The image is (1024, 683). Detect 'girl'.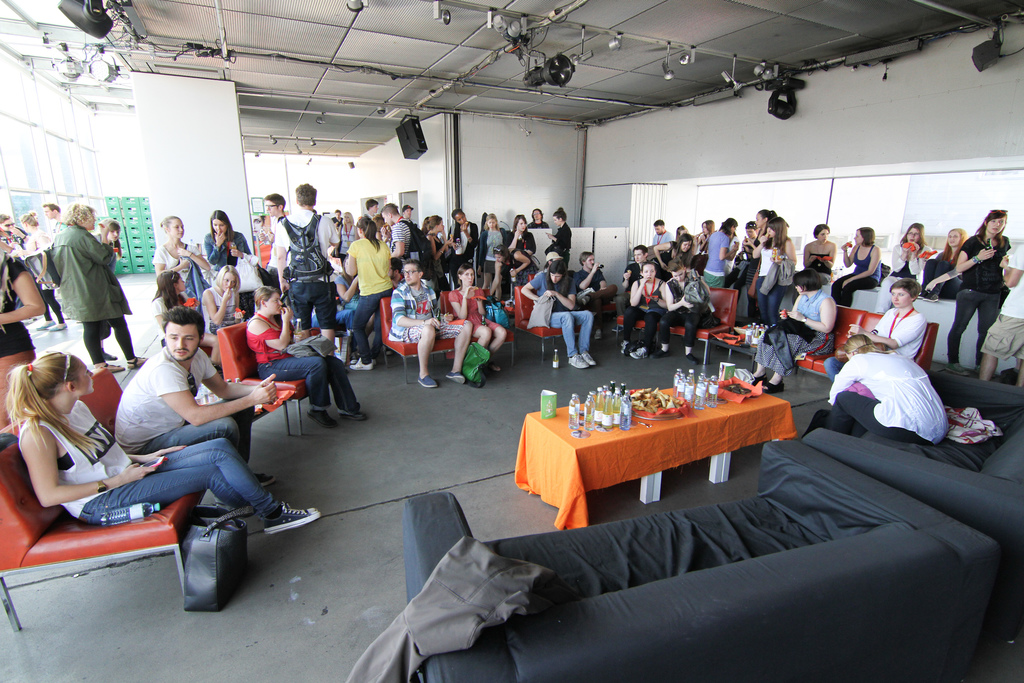
Detection: [x1=4, y1=350, x2=323, y2=538].
